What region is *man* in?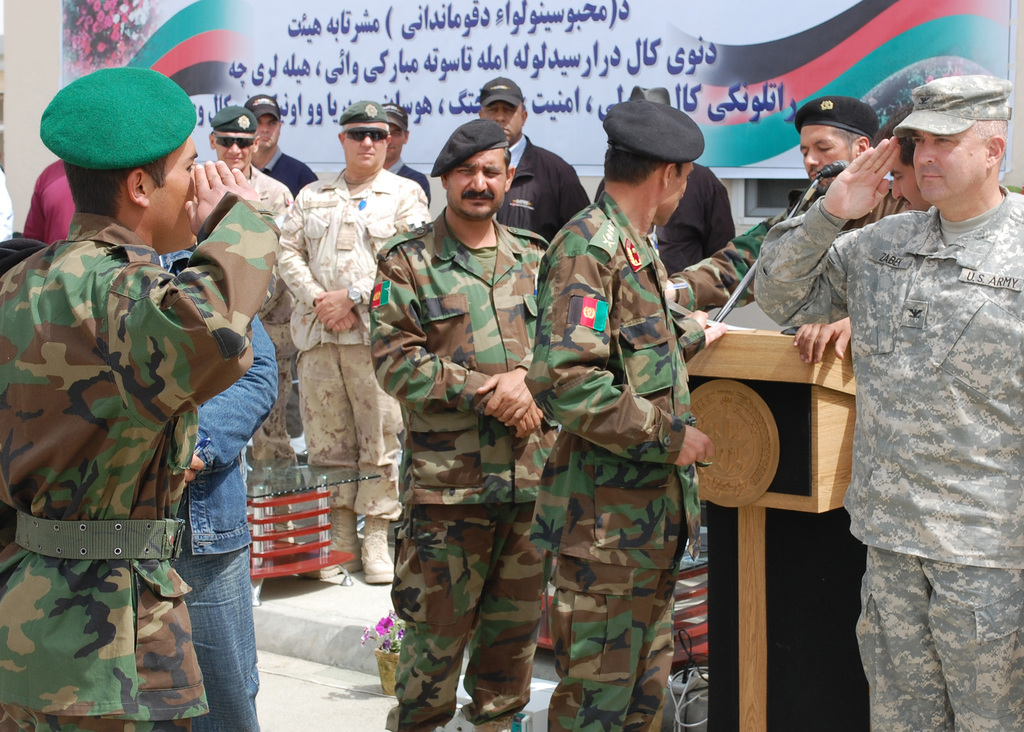
<region>244, 92, 320, 199</region>.
